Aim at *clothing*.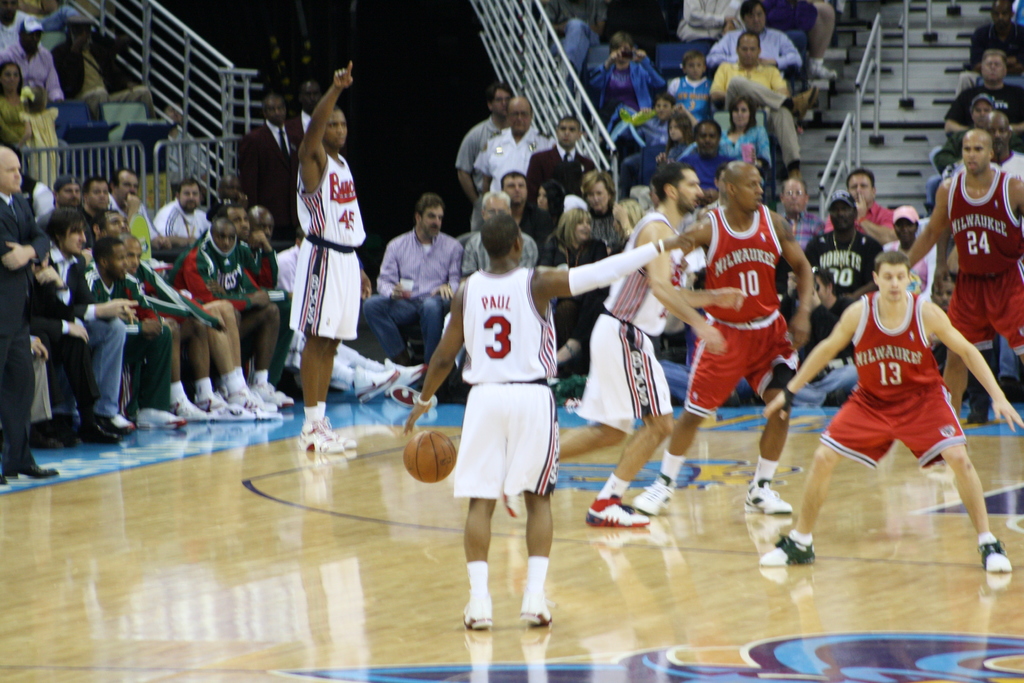
Aimed at (461, 222, 540, 275).
